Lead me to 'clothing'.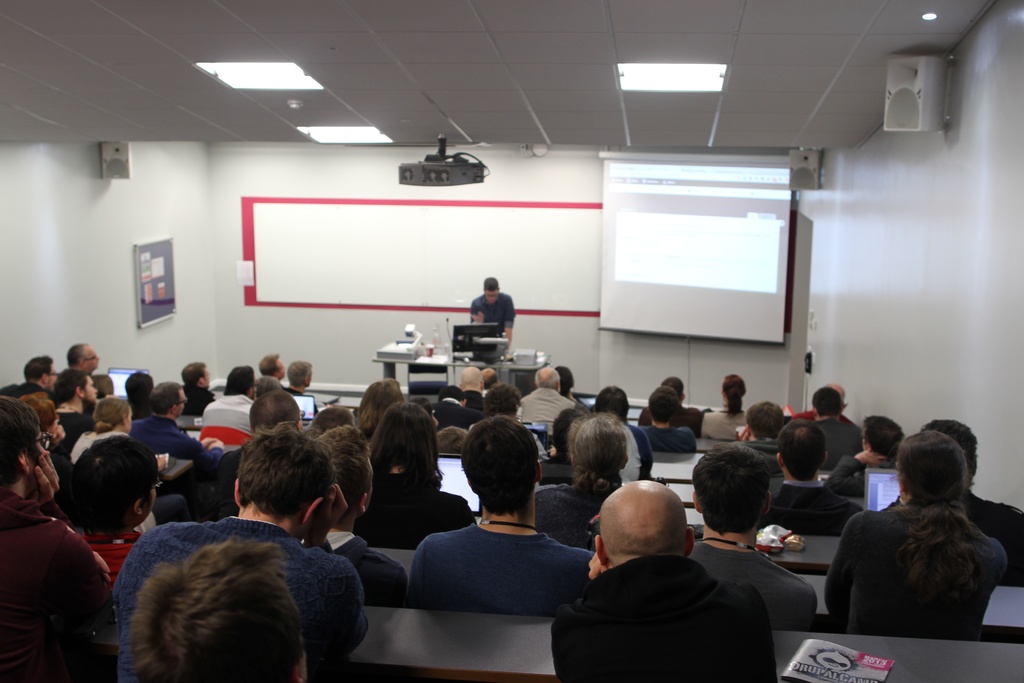
Lead to <region>528, 473, 607, 548</region>.
